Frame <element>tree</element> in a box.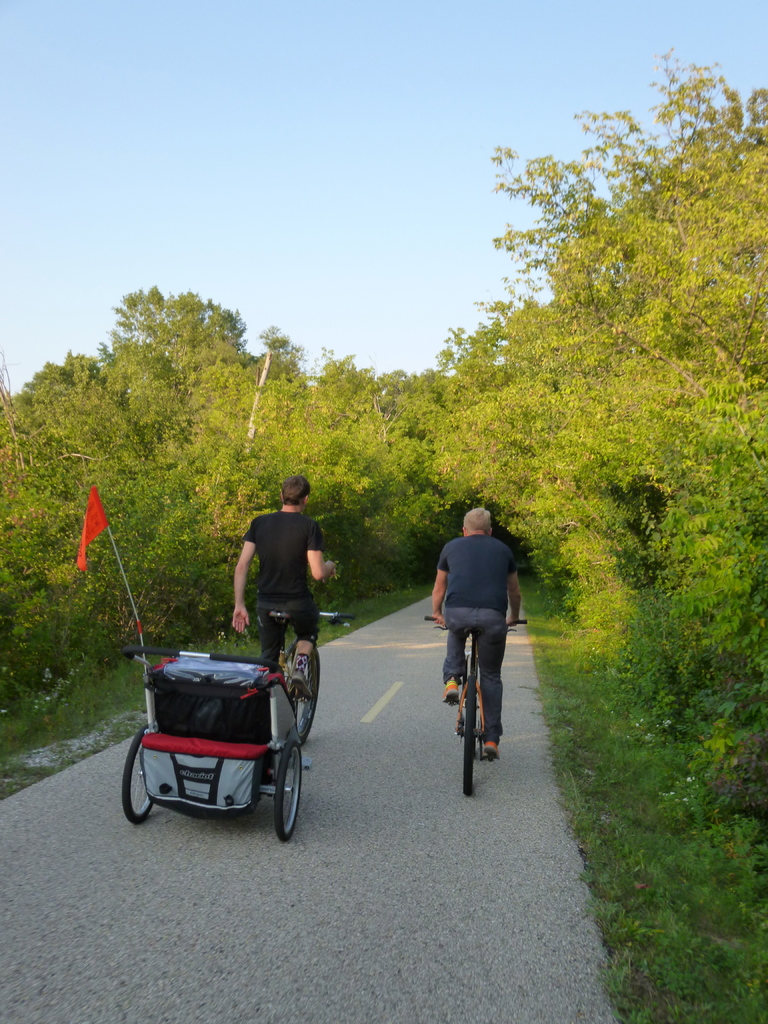
select_region(113, 490, 257, 640).
